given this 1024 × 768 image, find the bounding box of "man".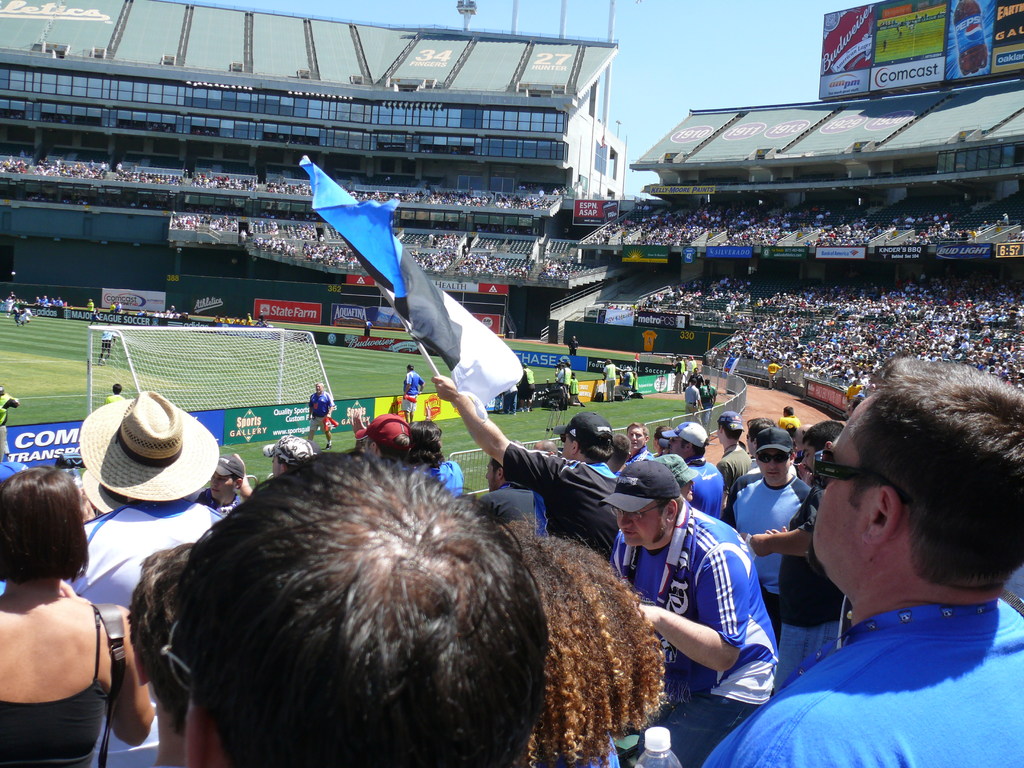
(left=763, top=358, right=783, bottom=391).
